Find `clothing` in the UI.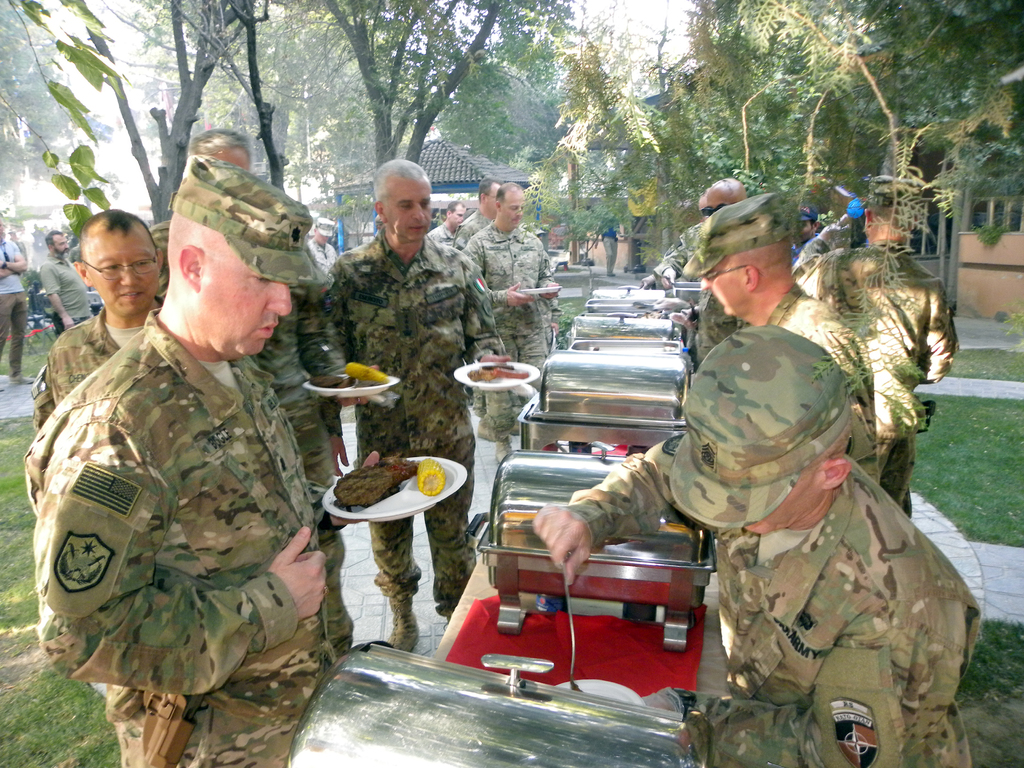
UI element at x1=18, y1=326, x2=353, y2=767.
